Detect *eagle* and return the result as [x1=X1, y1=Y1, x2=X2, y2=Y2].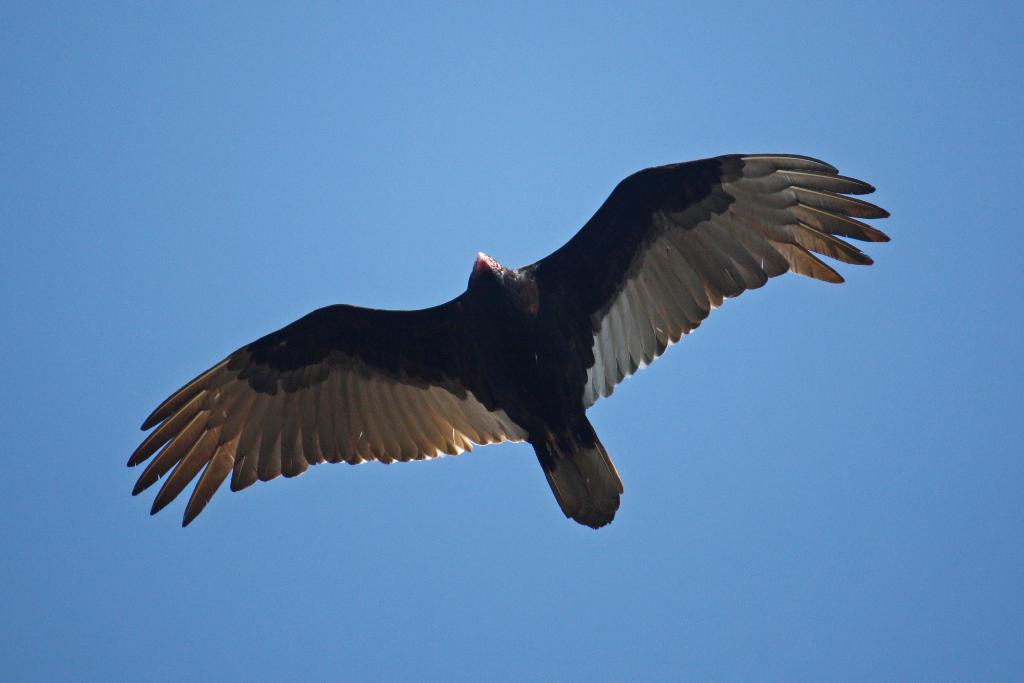
[x1=122, y1=149, x2=897, y2=534].
